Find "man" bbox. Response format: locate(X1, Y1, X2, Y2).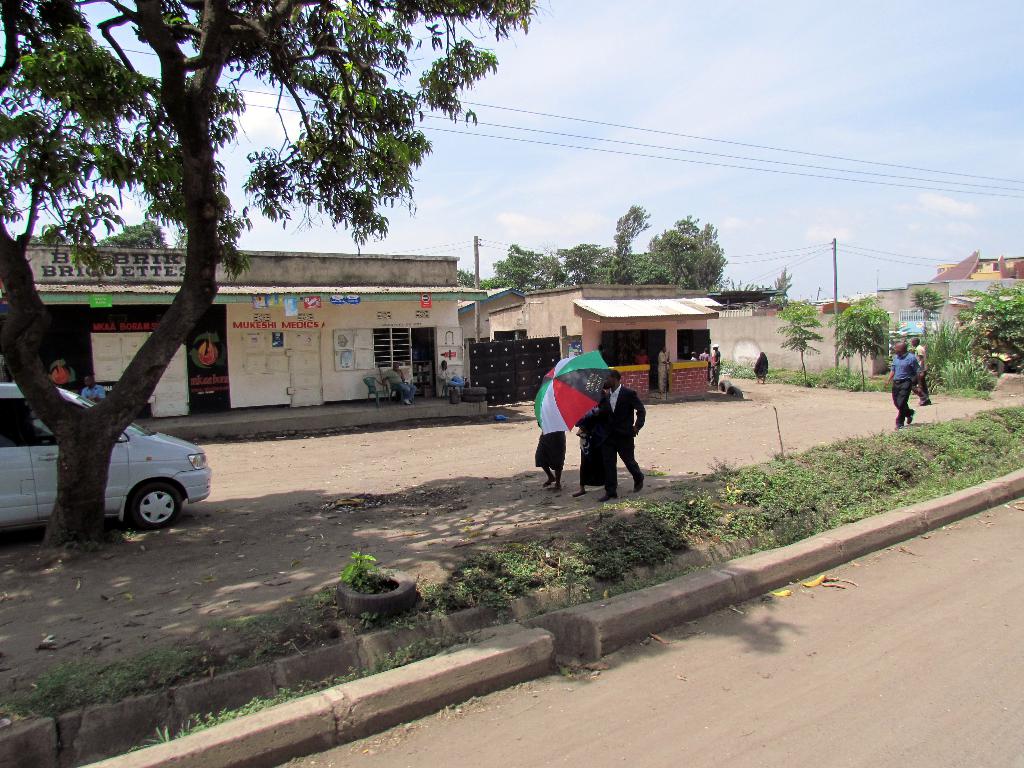
locate(86, 372, 107, 406).
